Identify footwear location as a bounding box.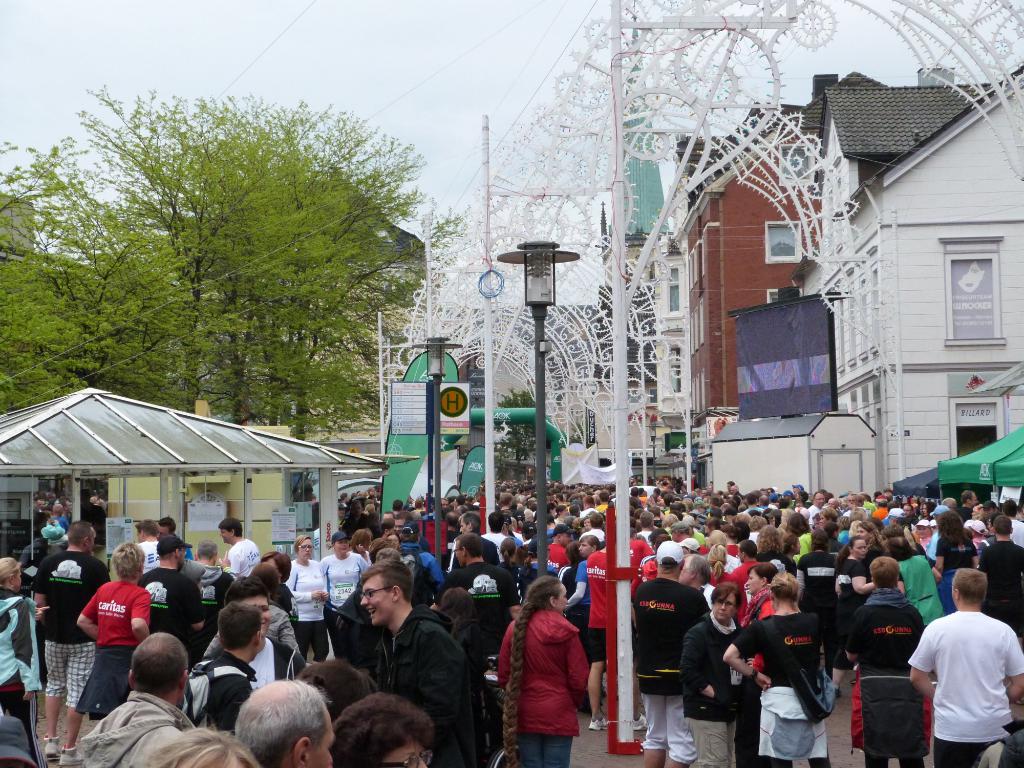
{"left": 586, "top": 713, "right": 609, "bottom": 733}.
